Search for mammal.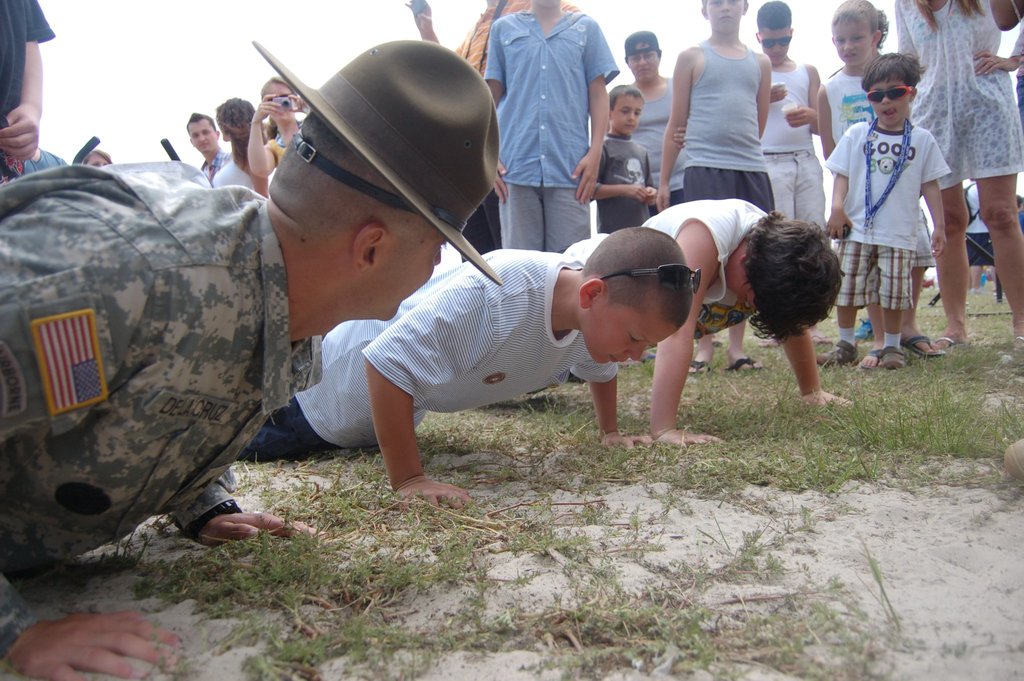
Found at BBox(237, 227, 696, 512).
